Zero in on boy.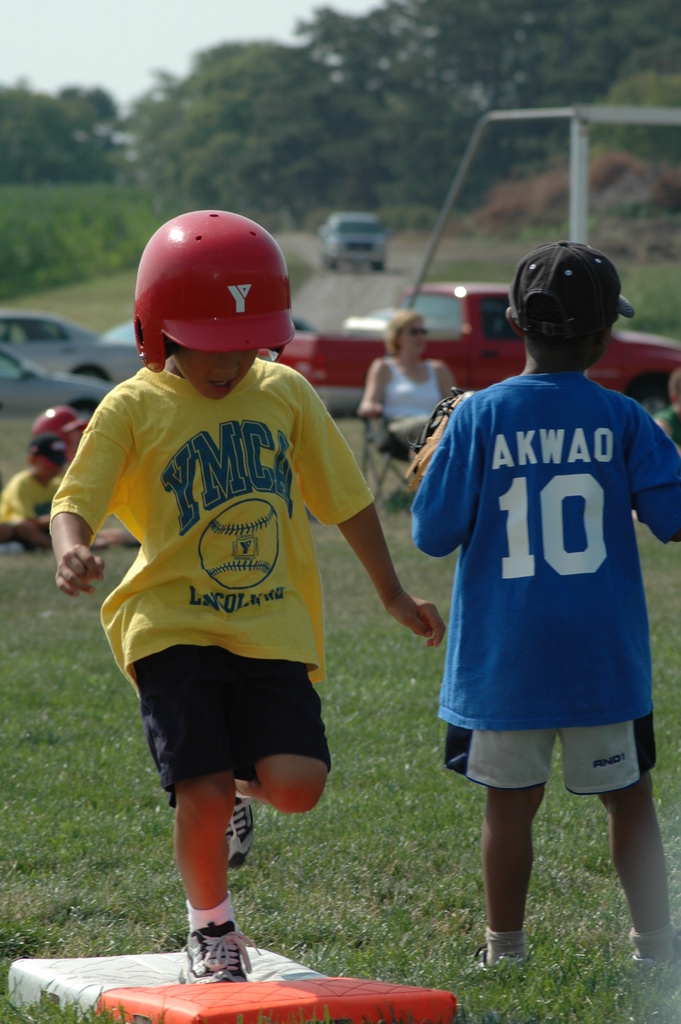
Zeroed in: <box>413,244,680,977</box>.
